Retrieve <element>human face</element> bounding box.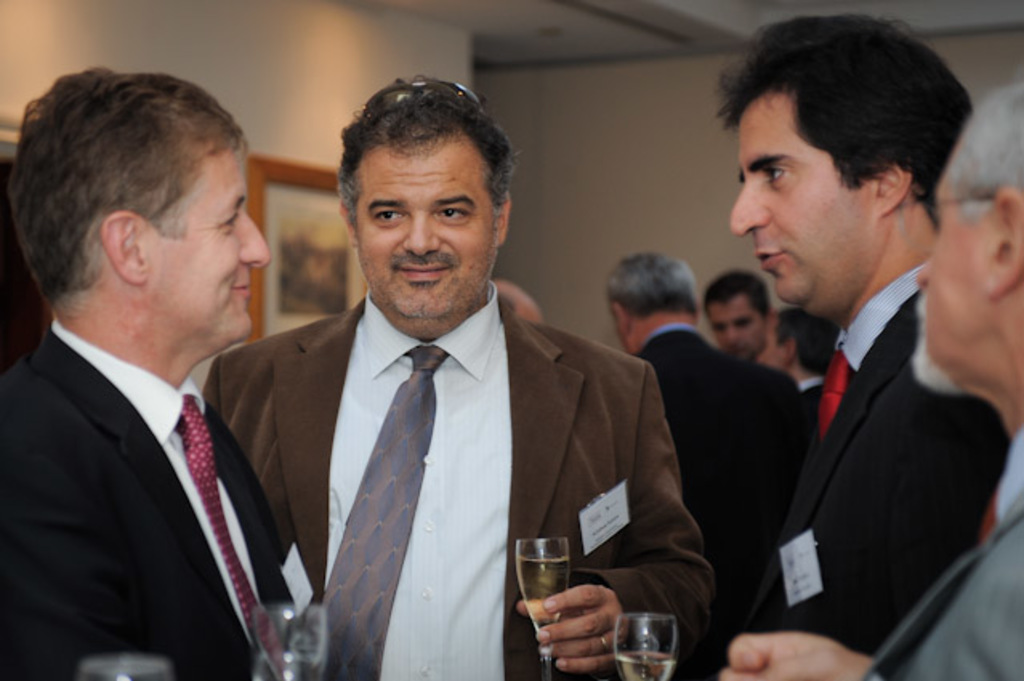
Bounding box: select_region(152, 144, 268, 338).
